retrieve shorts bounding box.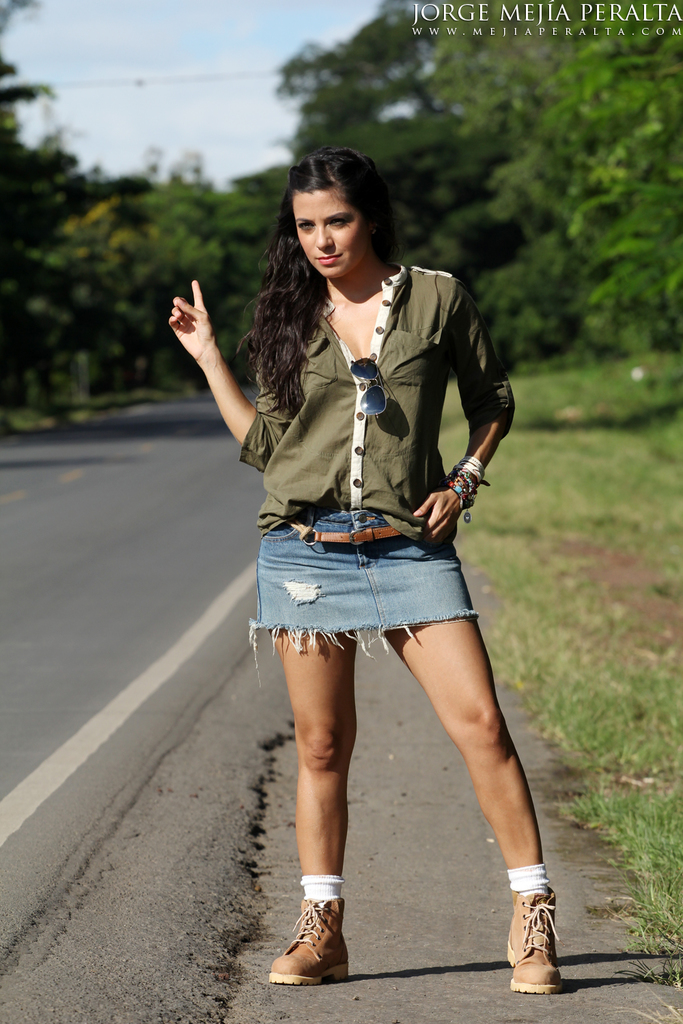
Bounding box: box(245, 511, 480, 662).
